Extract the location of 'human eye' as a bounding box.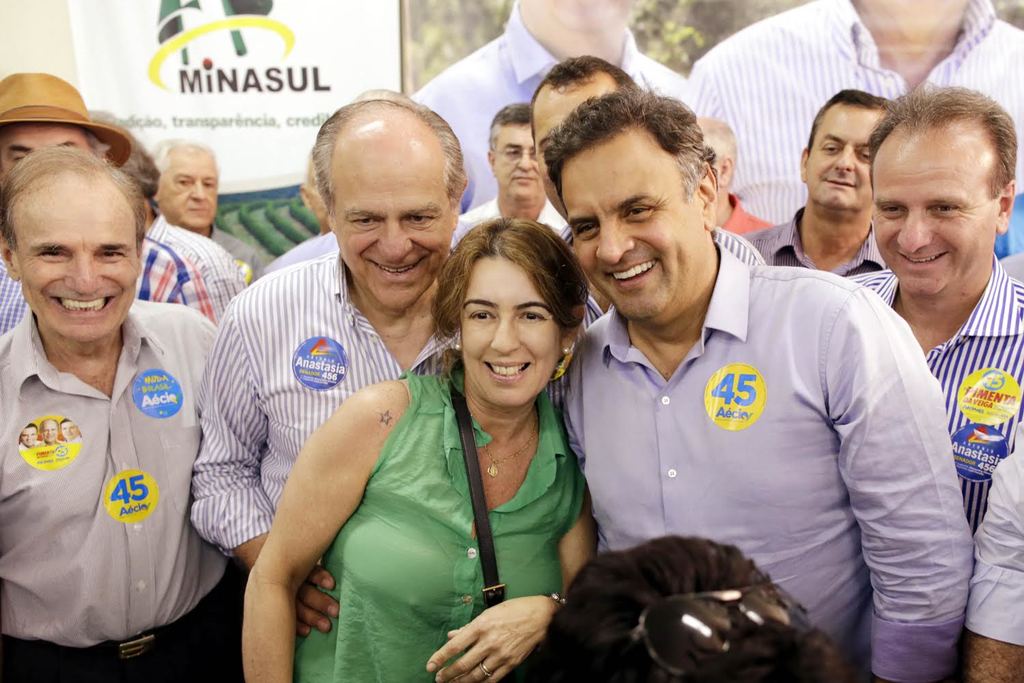
[577,224,598,240].
